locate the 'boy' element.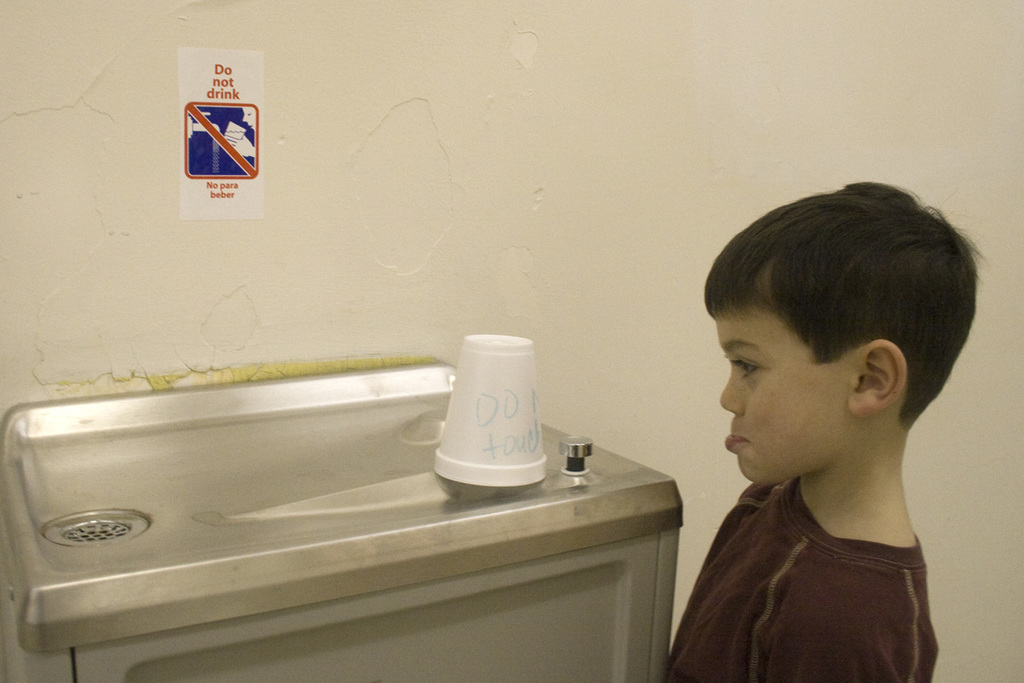
Element bbox: box(663, 179, 990, 674).
